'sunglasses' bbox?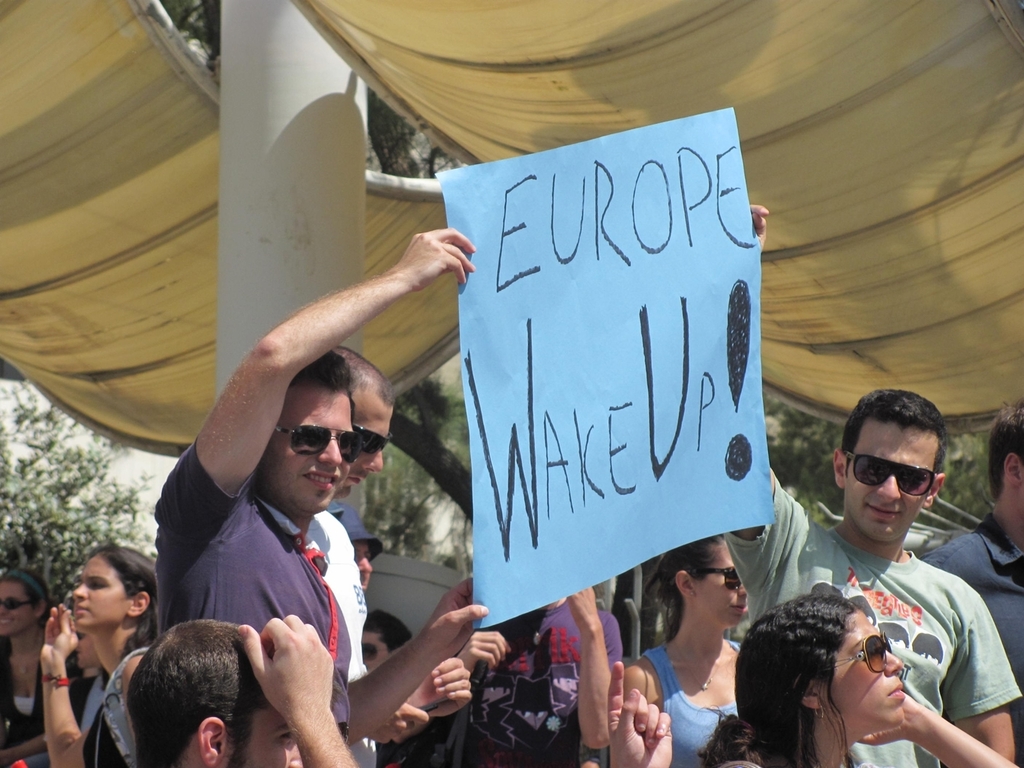
bbox=(276, 421, 362, 460)
